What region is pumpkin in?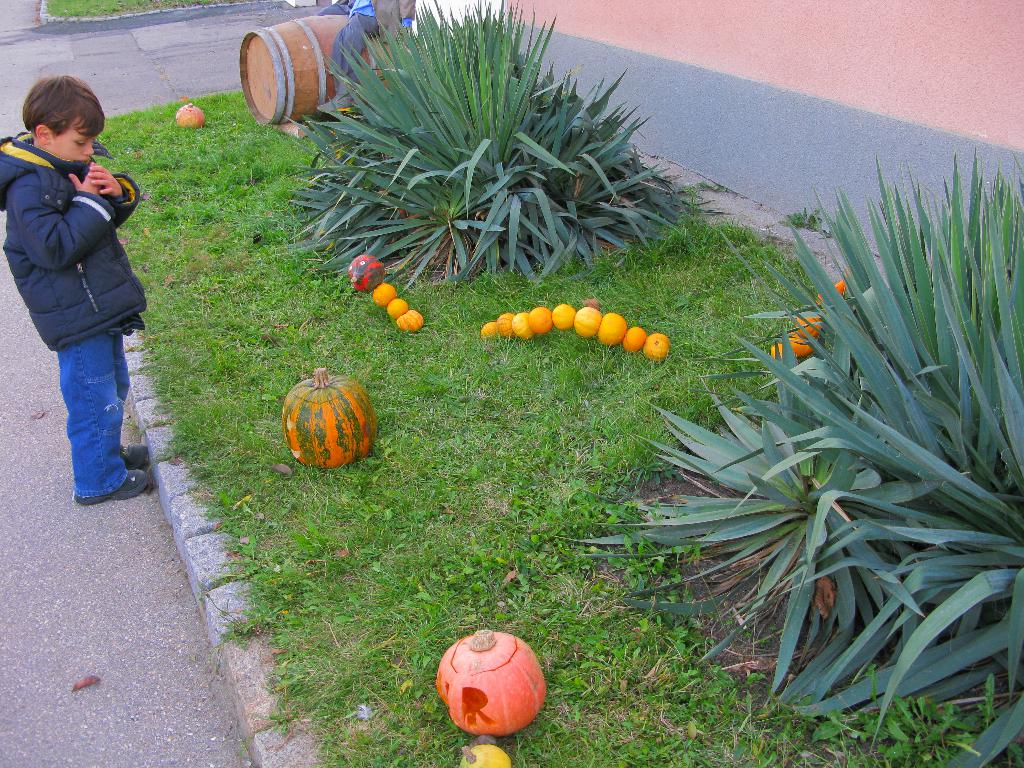
181/103/207/129.
